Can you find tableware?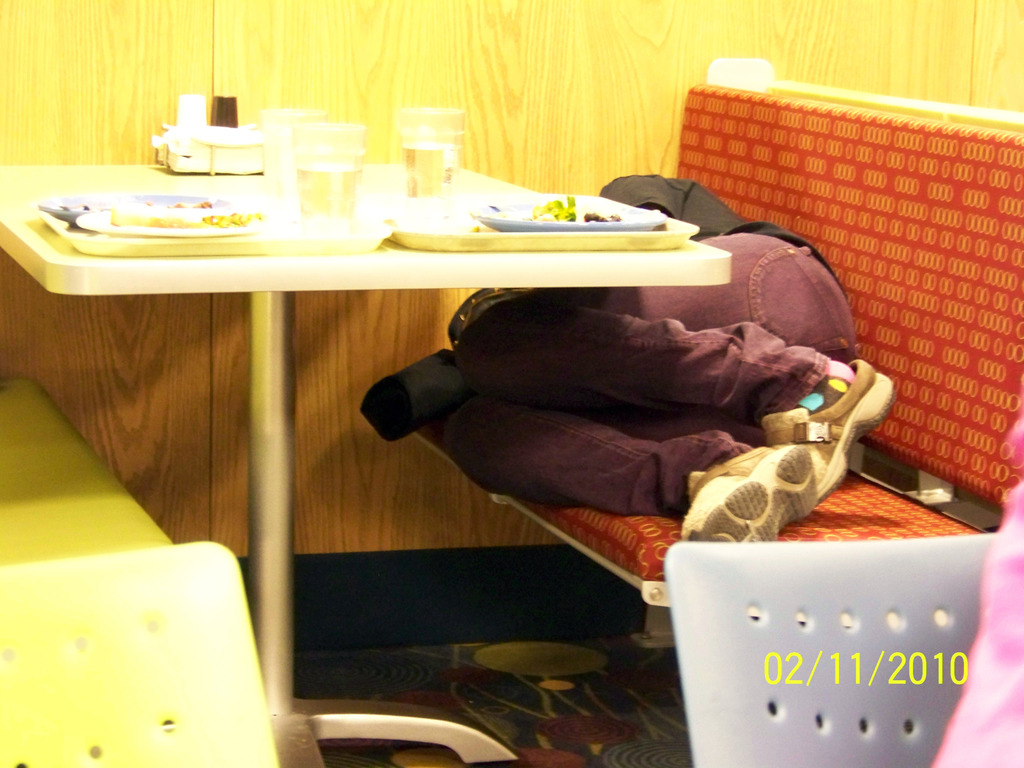
Yes, bounding box: 378 182 700 246.
